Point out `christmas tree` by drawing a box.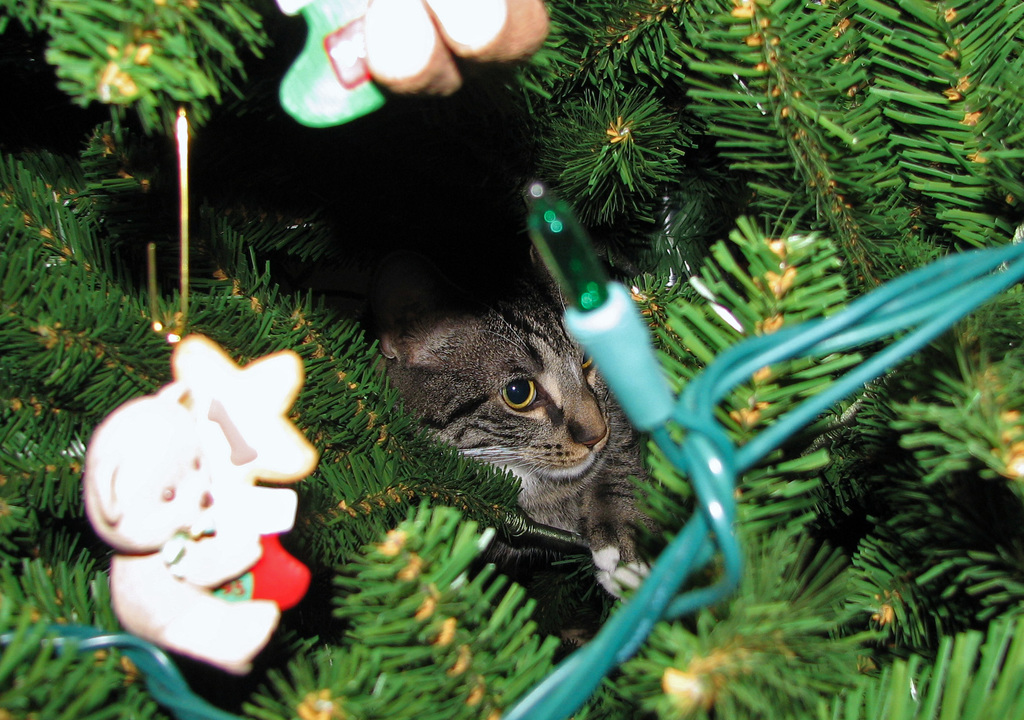
region(0, 0, 1023, 719).
